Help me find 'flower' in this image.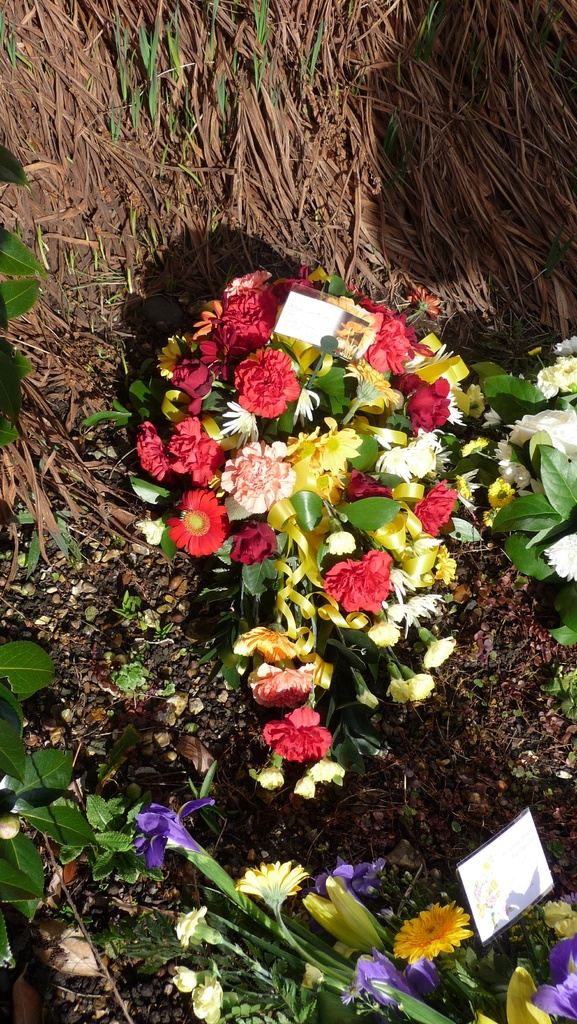
Found it: bbox=(234, 858, 309, 917).
